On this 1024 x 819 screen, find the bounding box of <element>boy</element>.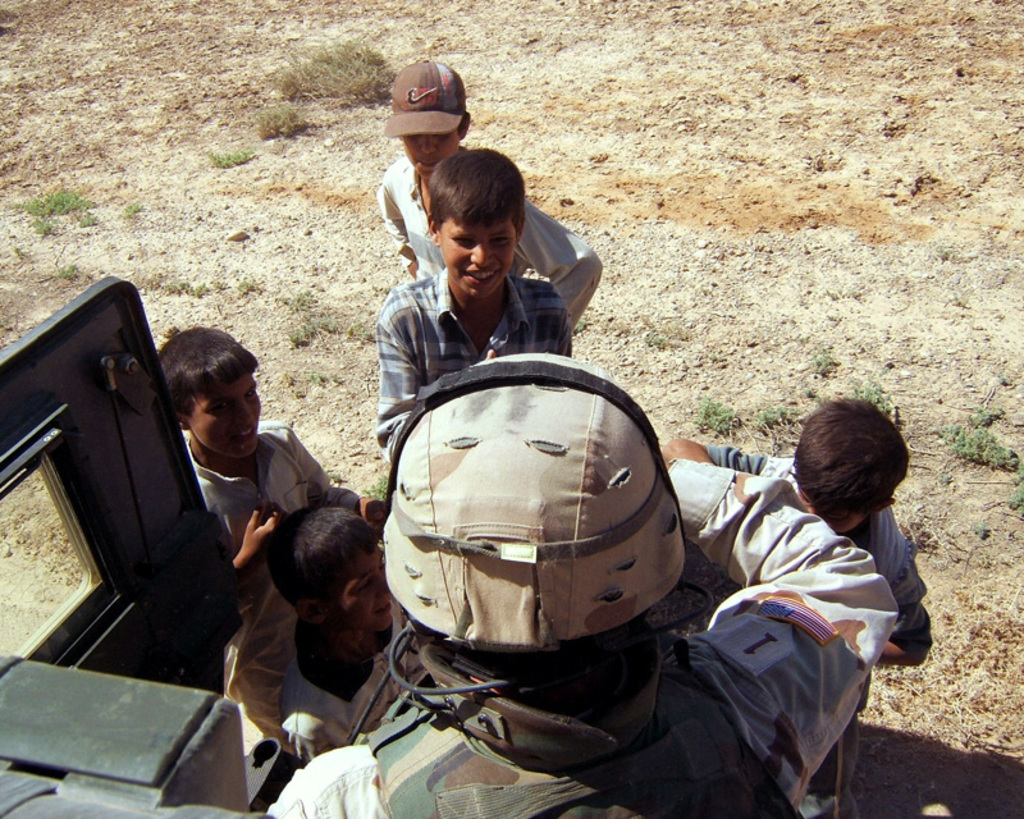
Bounding box: Rect(378, 151, 572, 461).
